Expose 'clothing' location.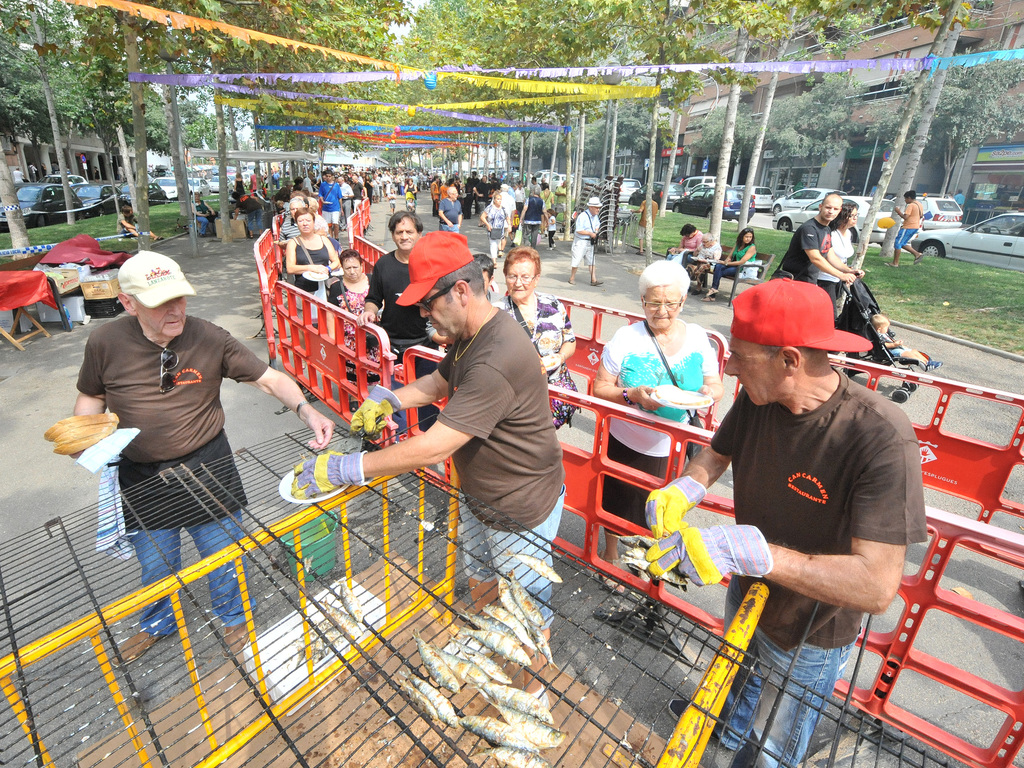
Exposed at [x1=783, y1=219, x2=831, y2=282].
